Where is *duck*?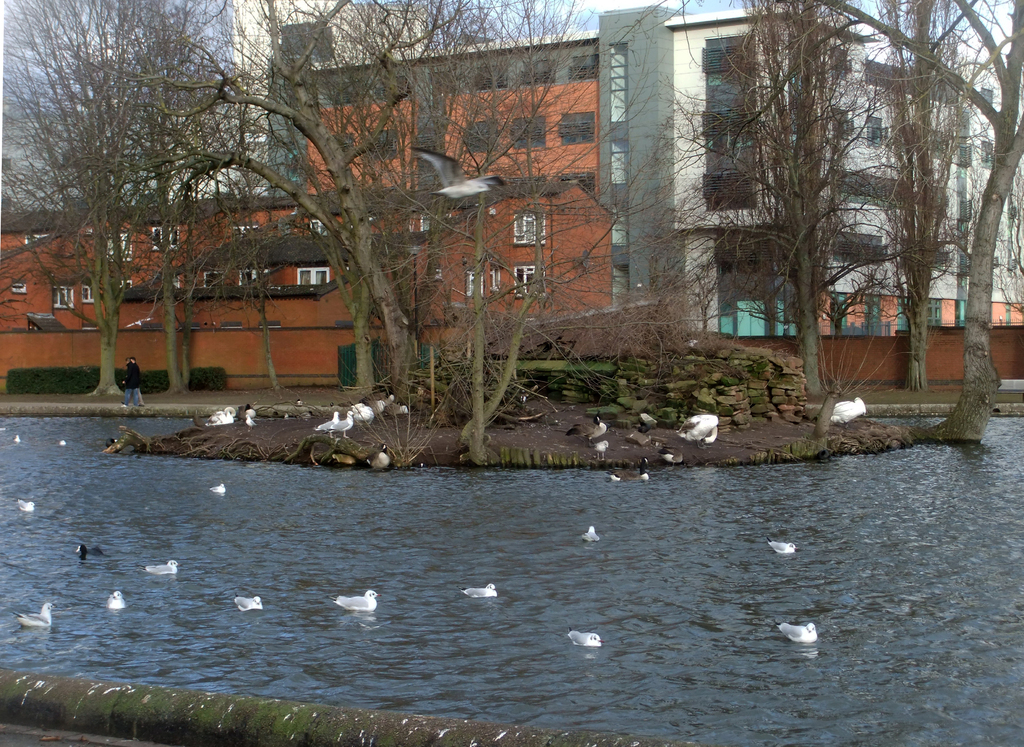
select_region(11, 434, 22, 448).
